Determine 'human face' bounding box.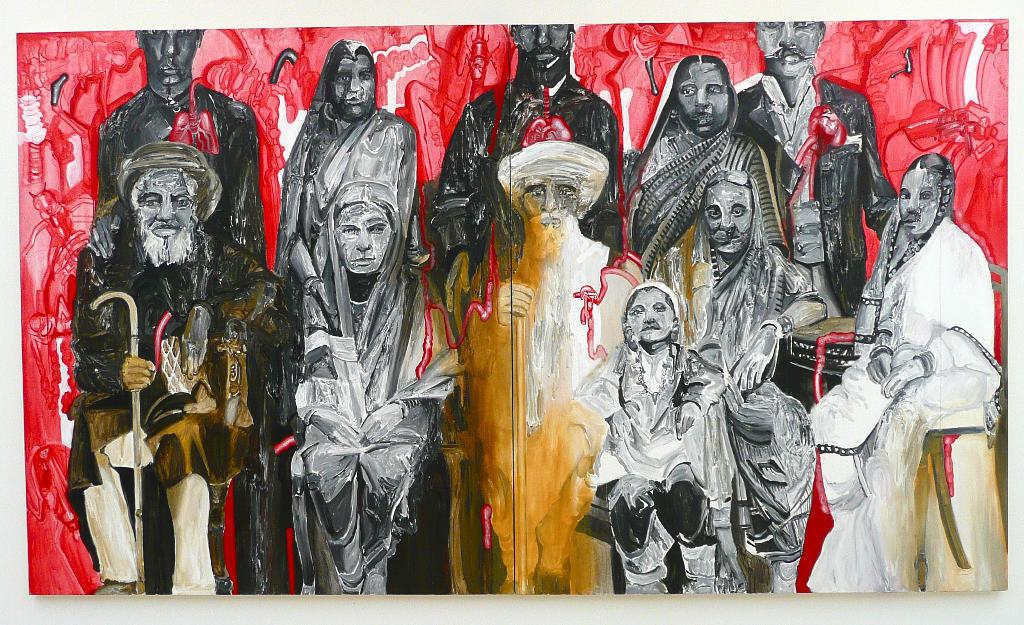
Determined: 329/57/376/114.
